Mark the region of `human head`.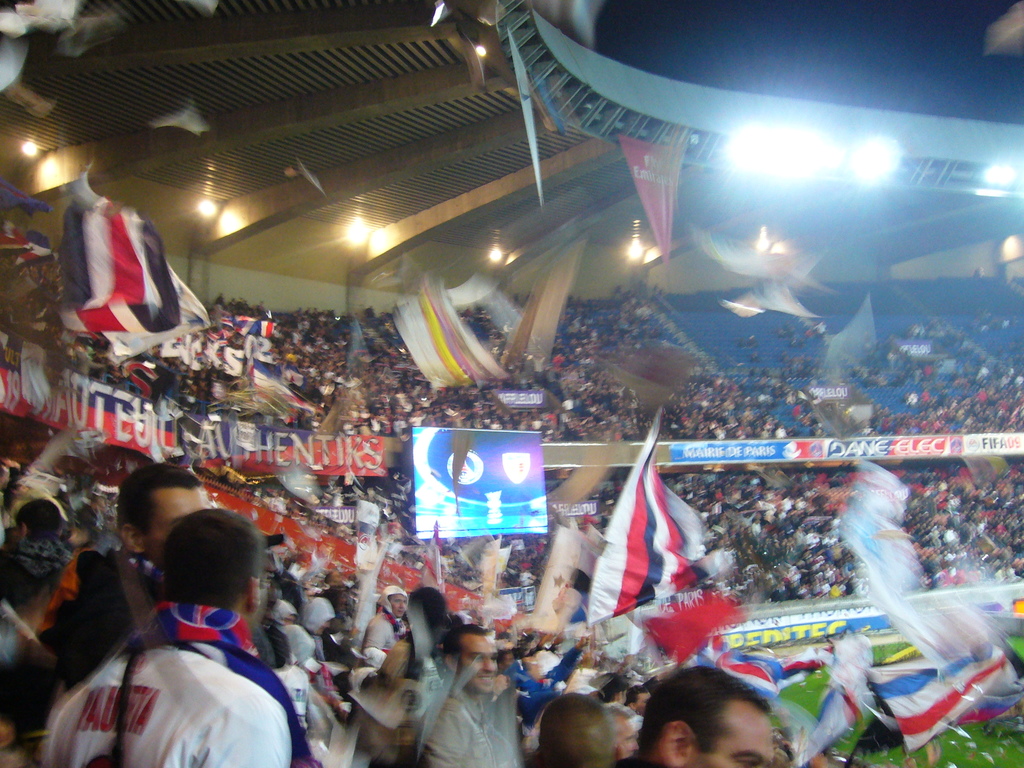
Region: detection(266, 537, 287, 570).
